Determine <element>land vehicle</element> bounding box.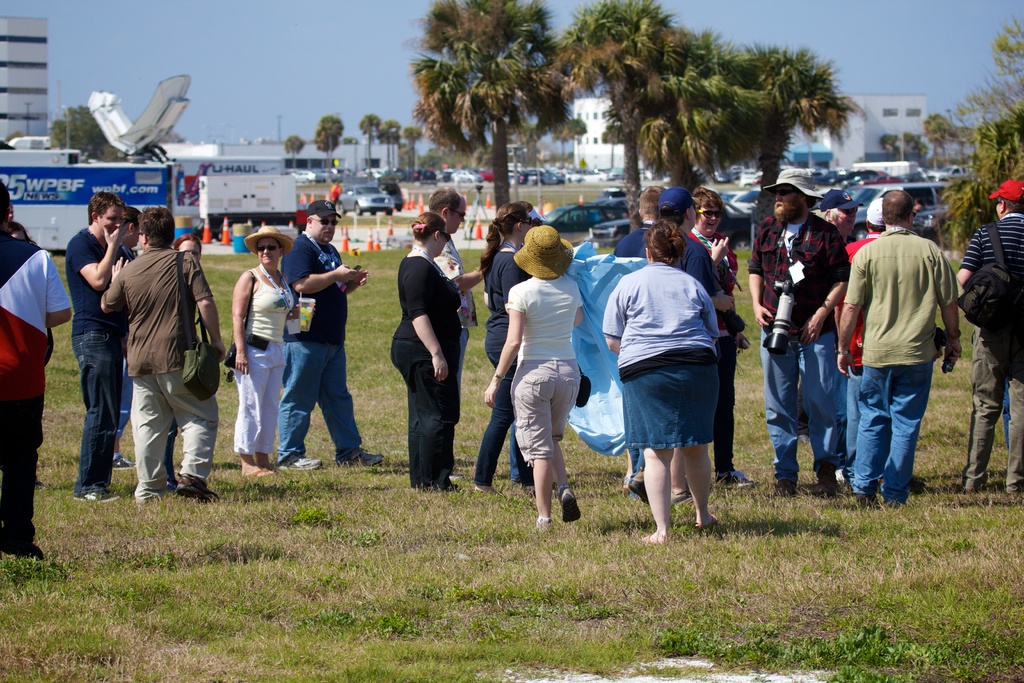
Determined: left=338, top=185, right=395, bottom=215.
